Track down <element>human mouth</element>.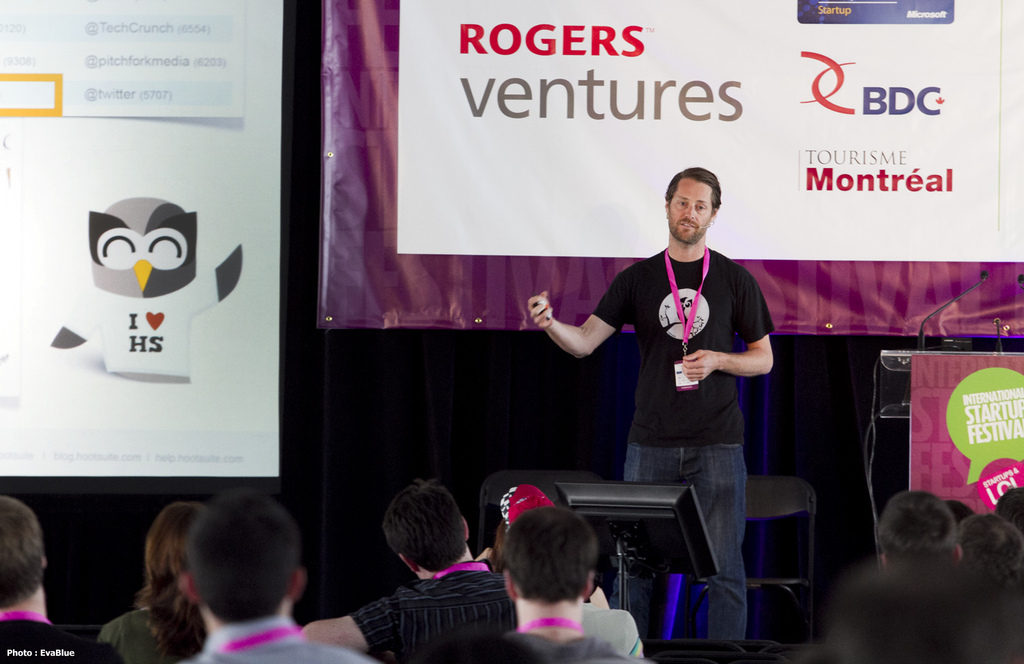
Tracked to [677,216,700,233].
